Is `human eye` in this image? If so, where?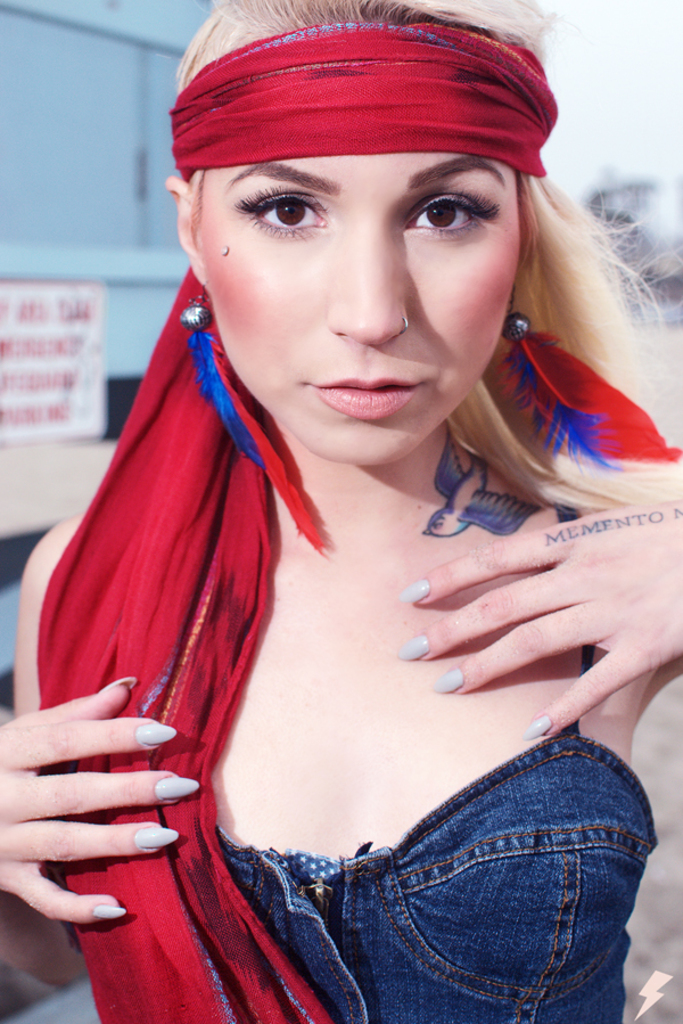
Yes, at region(230, 181, 339, 246).
